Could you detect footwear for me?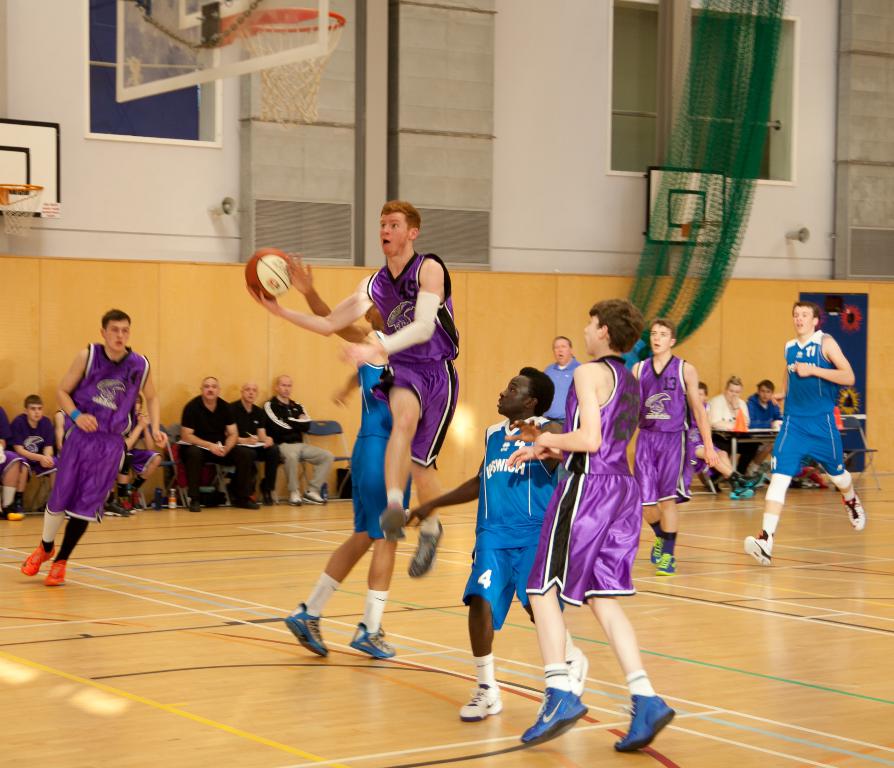
Detection result: [376,501,410,541].
